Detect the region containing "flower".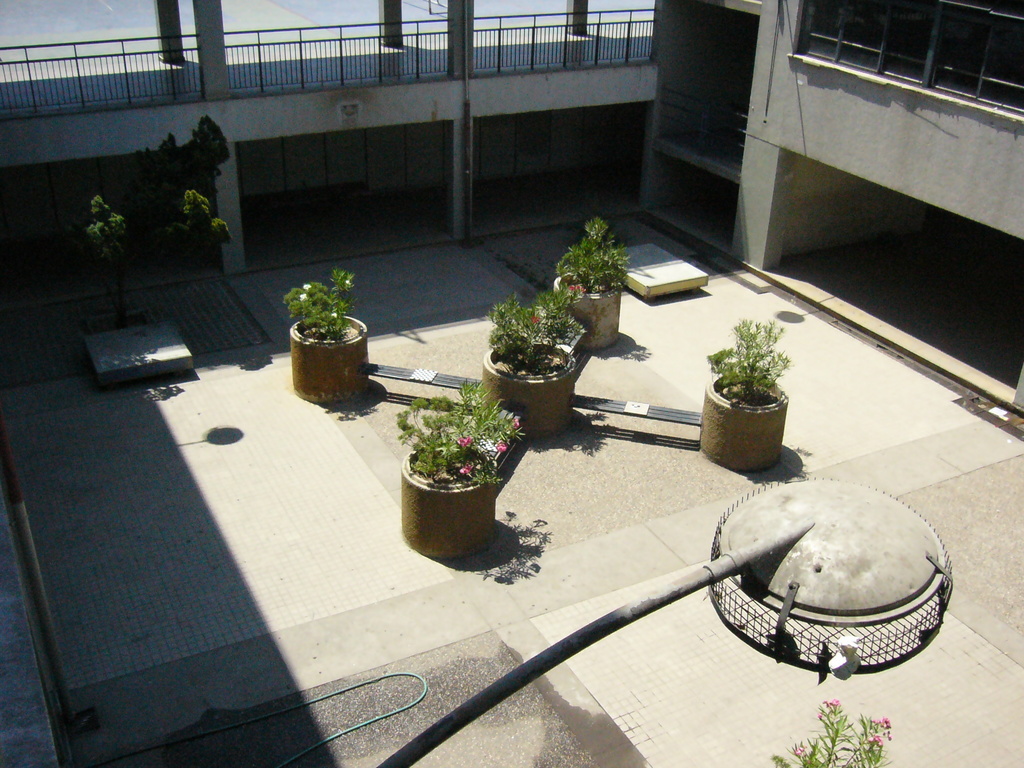
<box>874,737,883,744</box>.
